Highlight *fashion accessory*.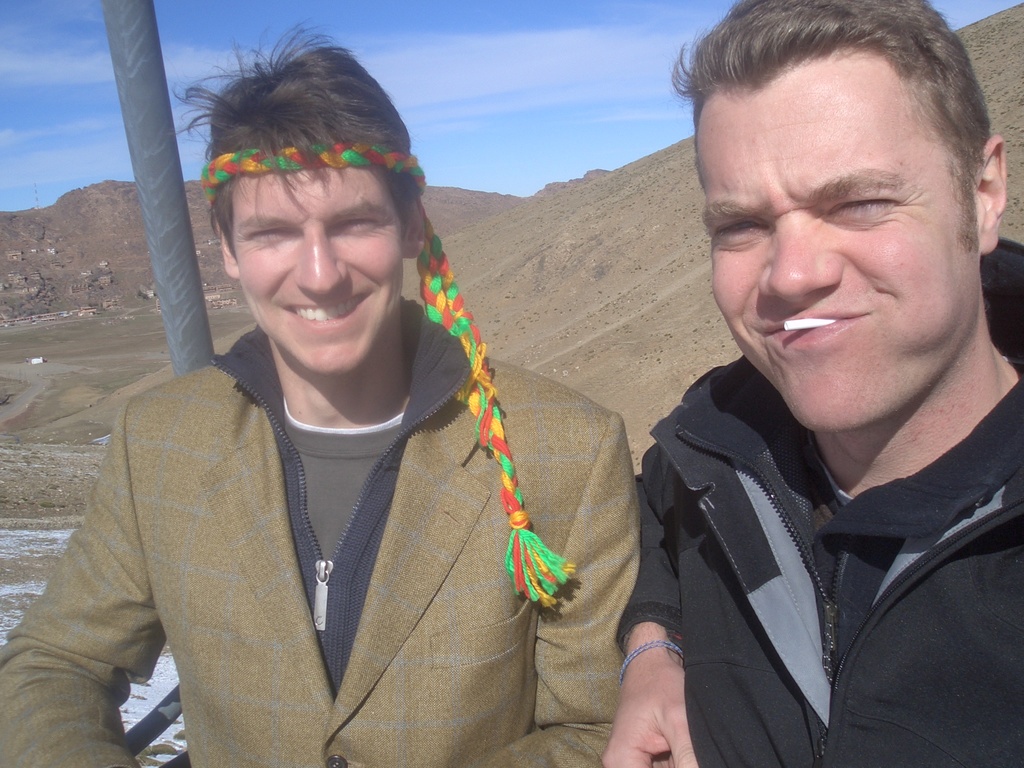
Highlighted region: l=616, t=637, r=685, b=683.
